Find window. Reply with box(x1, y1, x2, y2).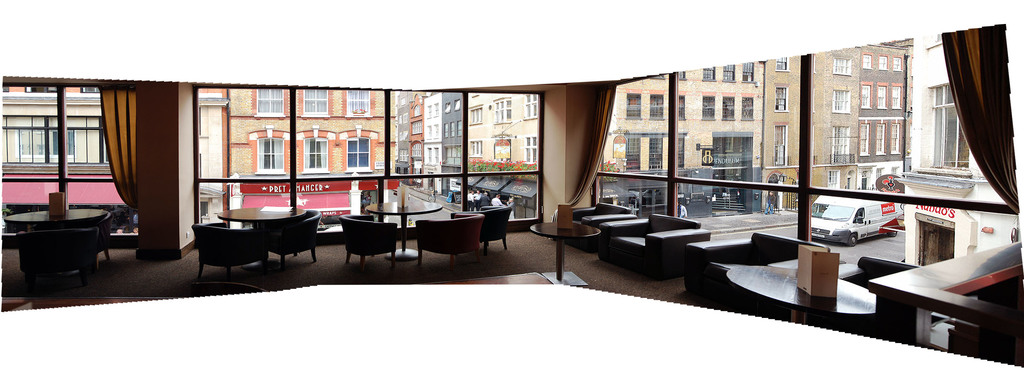
box(452, 98, 461, 109).
